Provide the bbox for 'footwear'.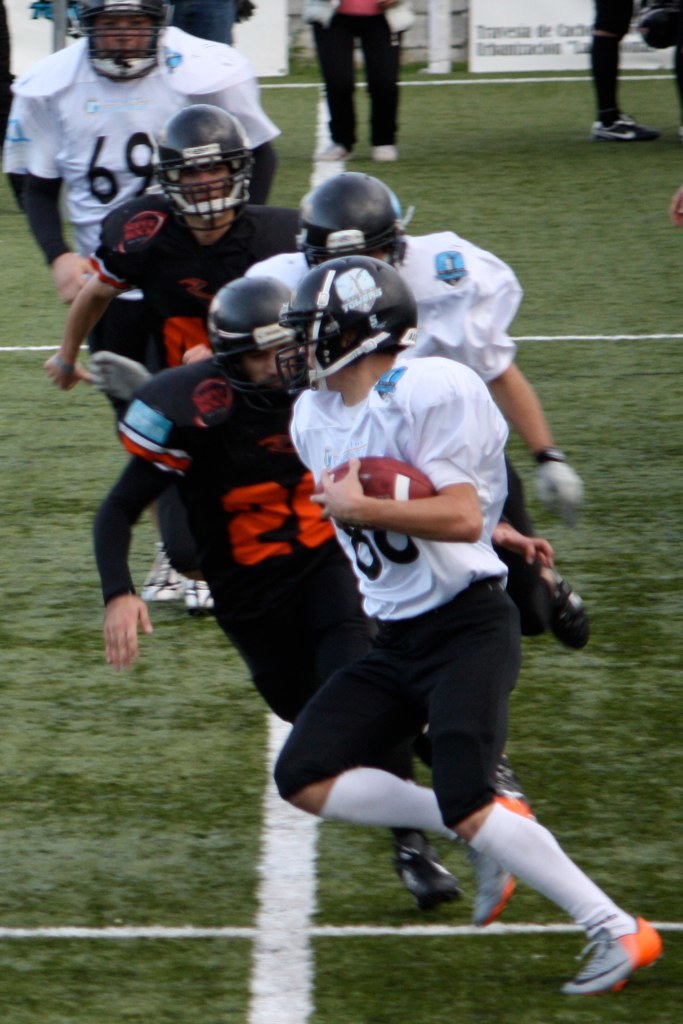
[374,142,399,164].
